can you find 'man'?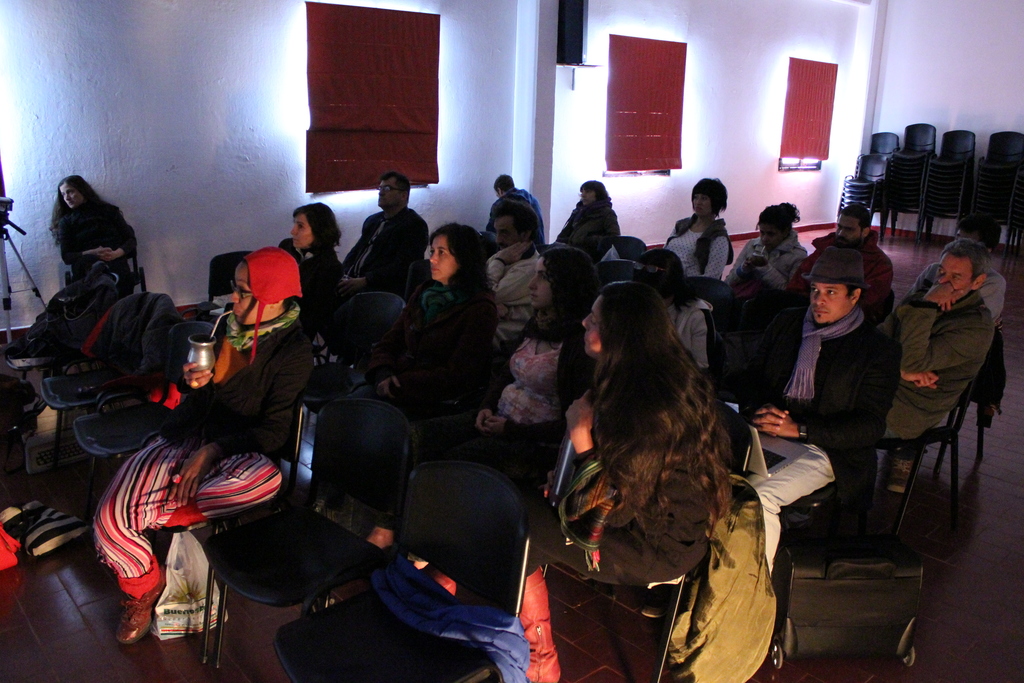
Yes, bounding box: box(911, 213, 1006, 318).
